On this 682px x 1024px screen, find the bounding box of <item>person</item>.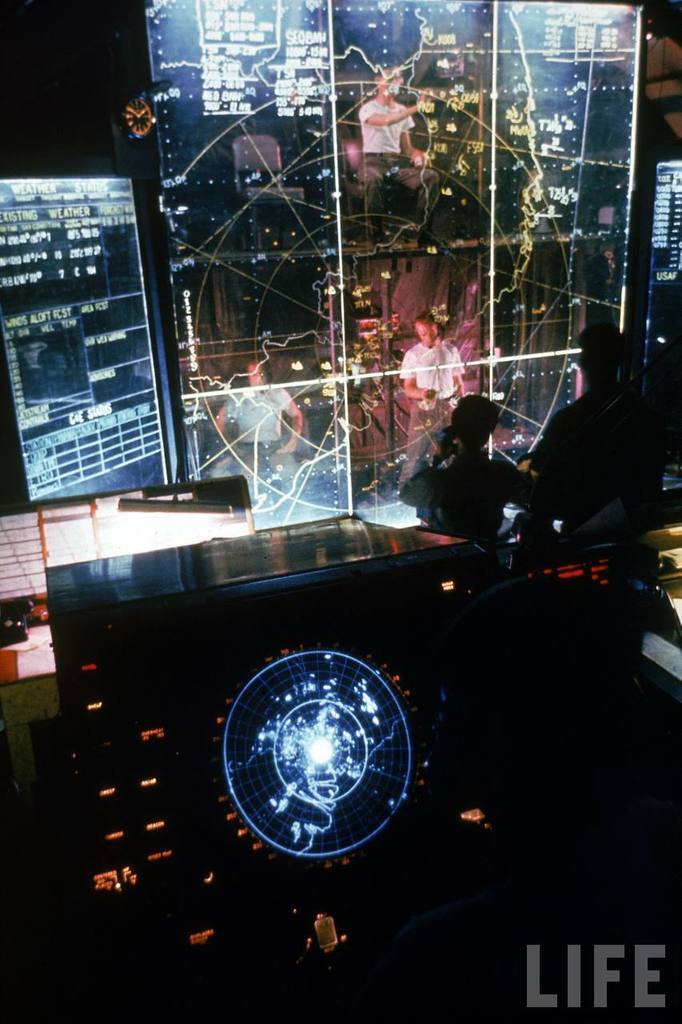
Bounding box: (357,63,437,204).
